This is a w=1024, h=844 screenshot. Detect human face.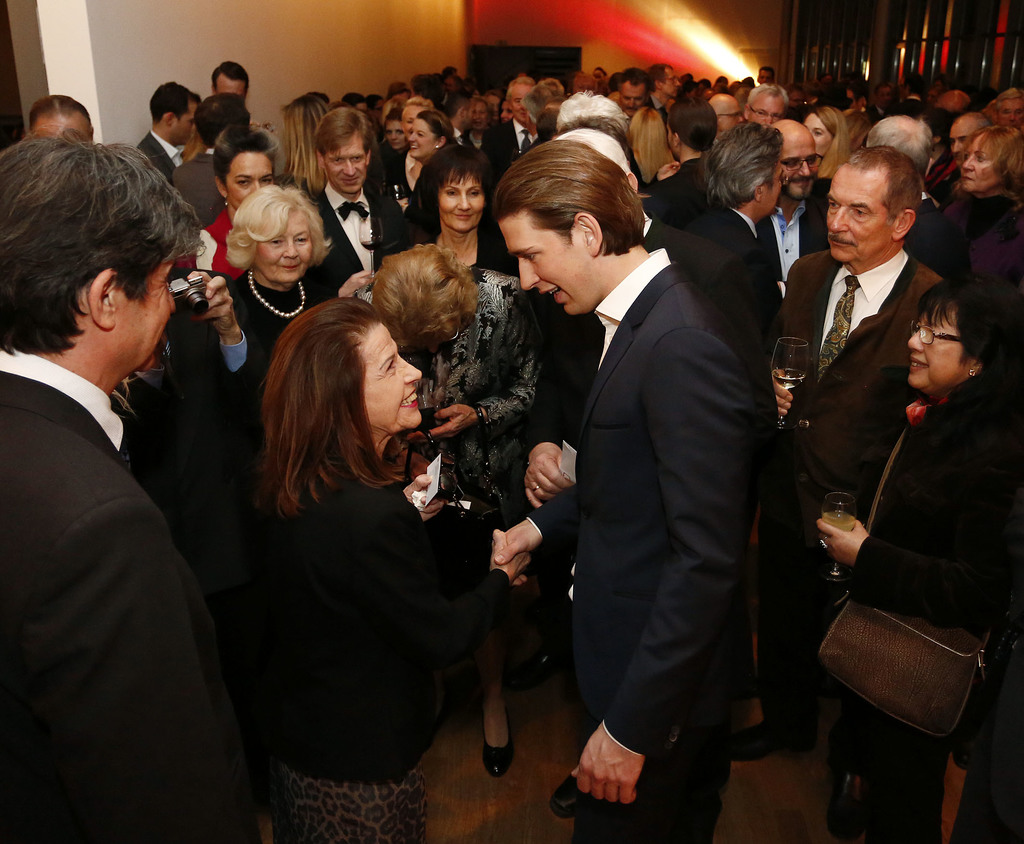
{"left": 764, "top": 178, "right": 781, "bottom": 212}.
